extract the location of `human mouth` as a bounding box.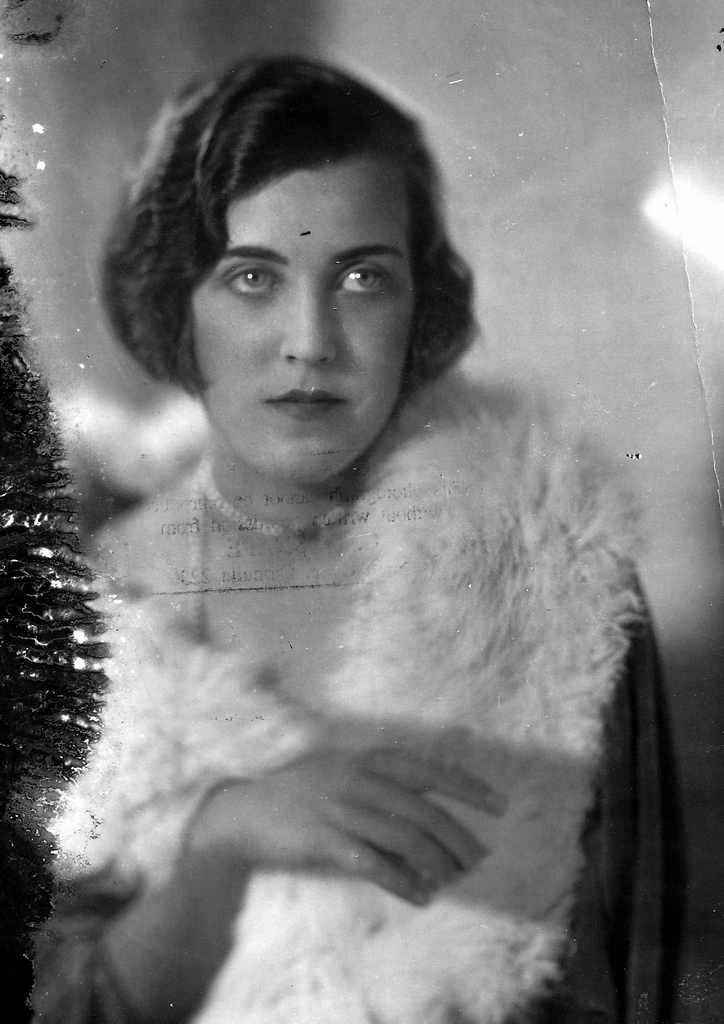
(left=265, top=386, right=346, bottom=423).
